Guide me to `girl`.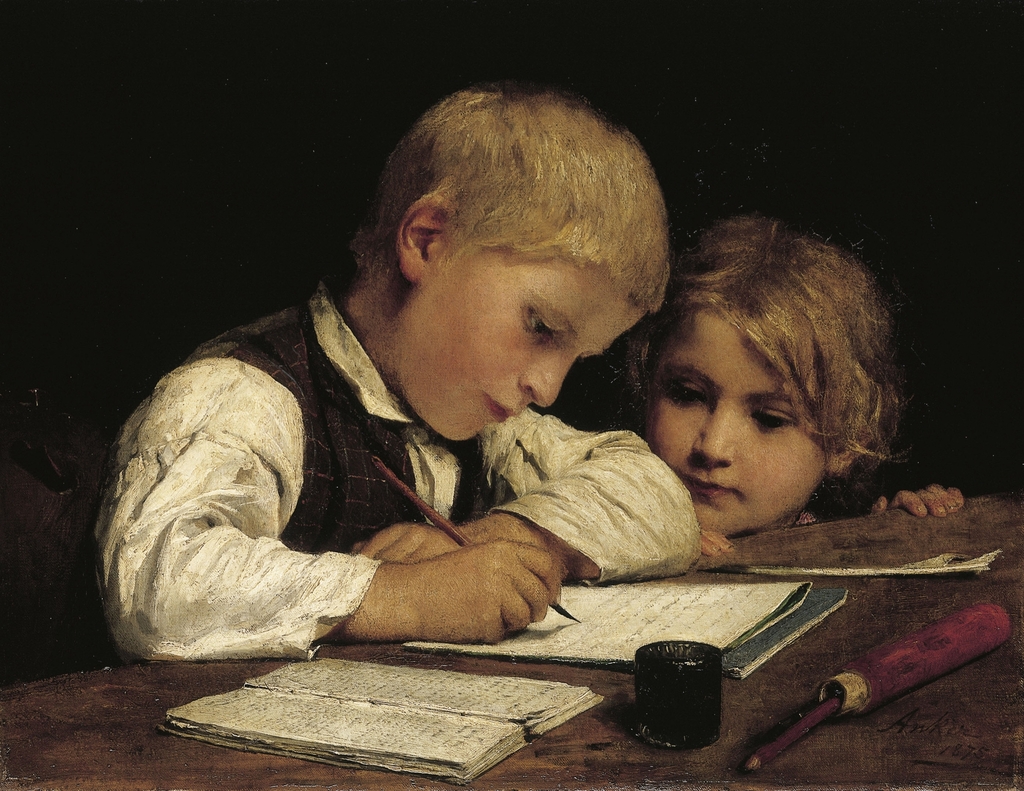
Guidance: x1=623, y1=210, x2=964, y2=555.
